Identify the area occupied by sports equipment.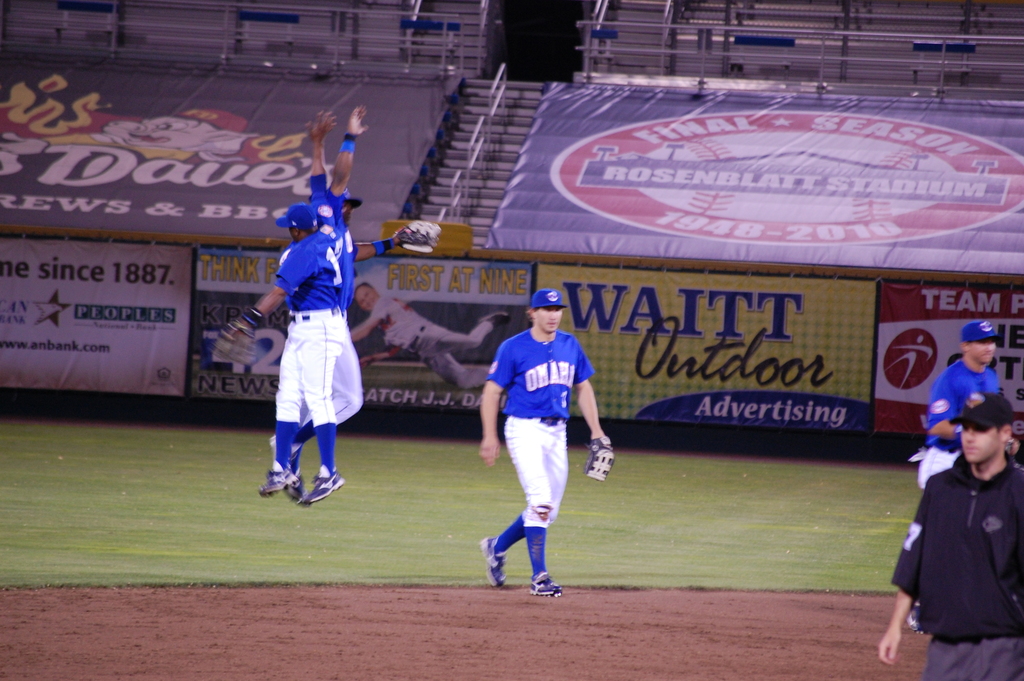
Area: locate(584, 435, 614, 484).
